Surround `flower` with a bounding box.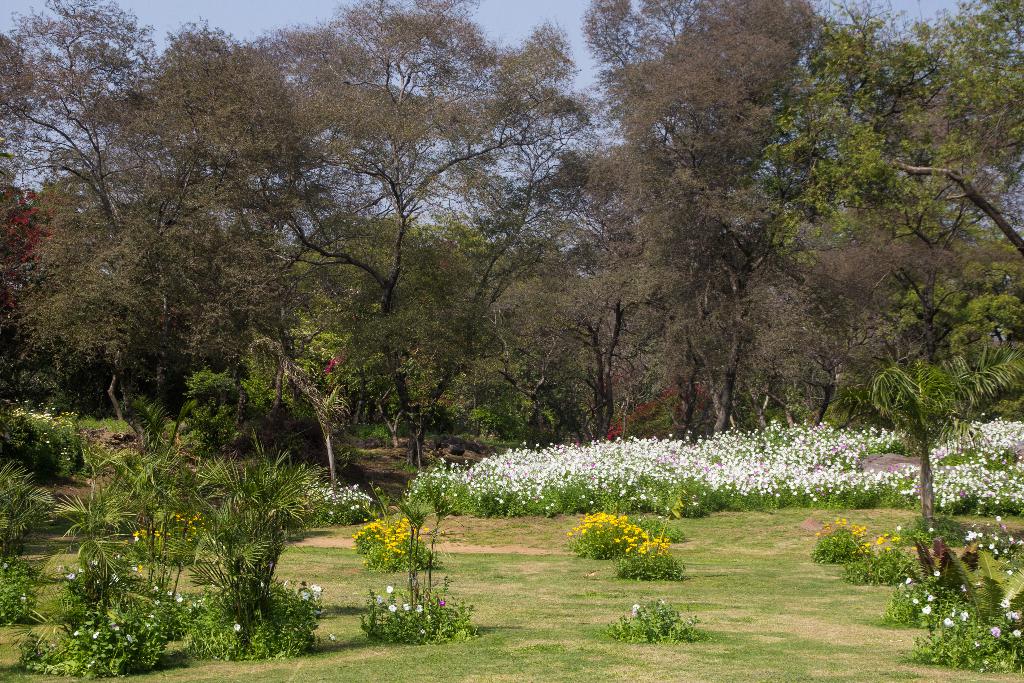
region(266, 559, 273, 568).
